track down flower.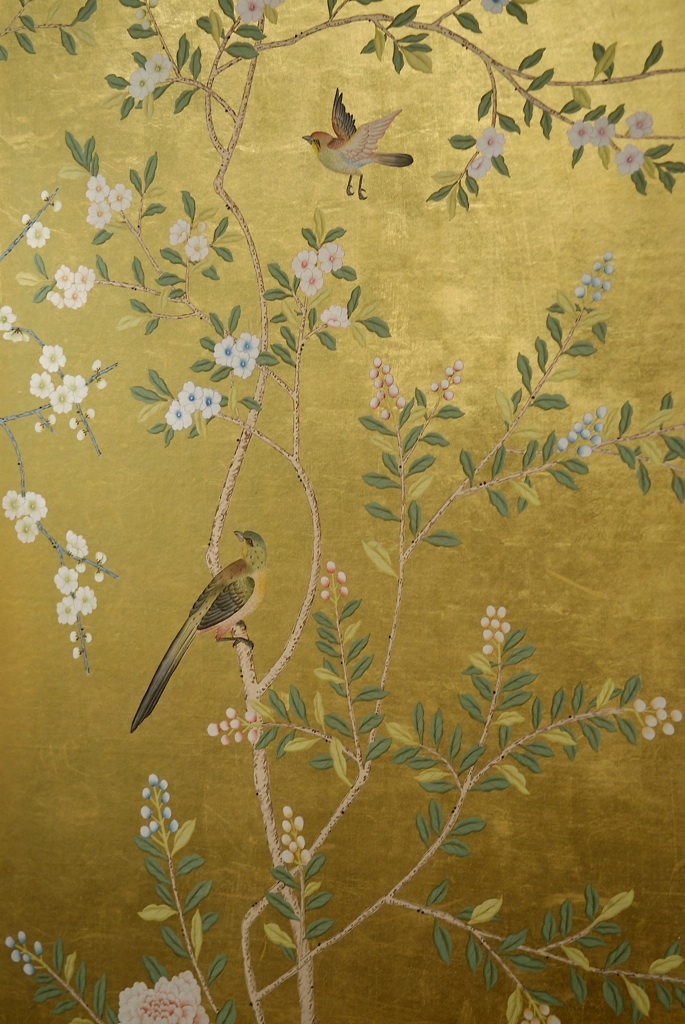
Tracked to <region>97, 377, 104, 391</region>.
